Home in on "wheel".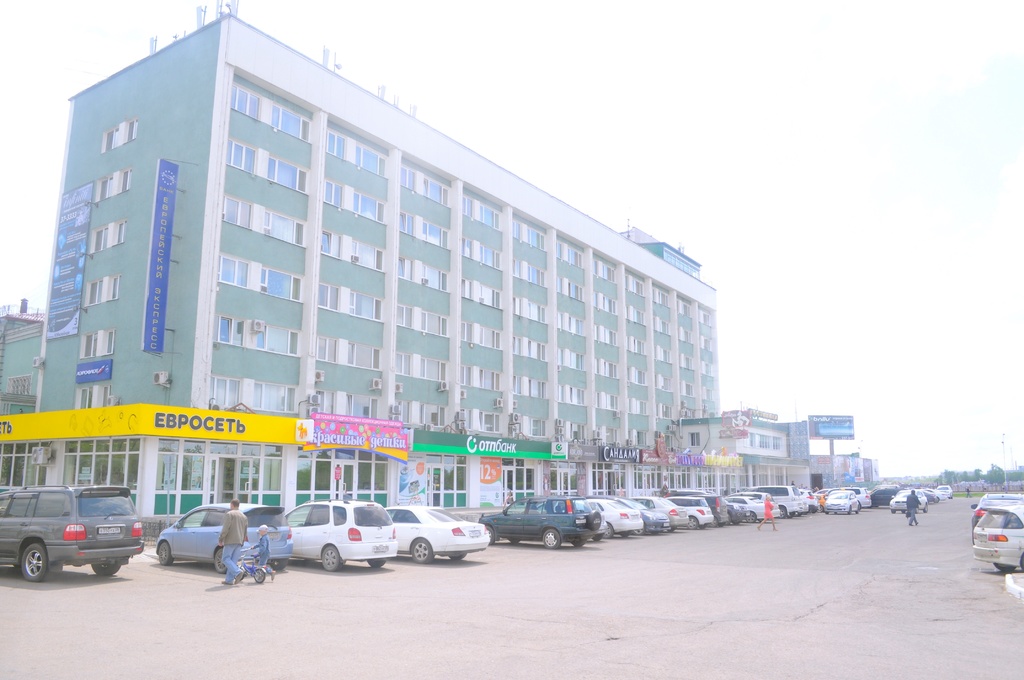
Homed in at region(605, 522, 611, 540).
